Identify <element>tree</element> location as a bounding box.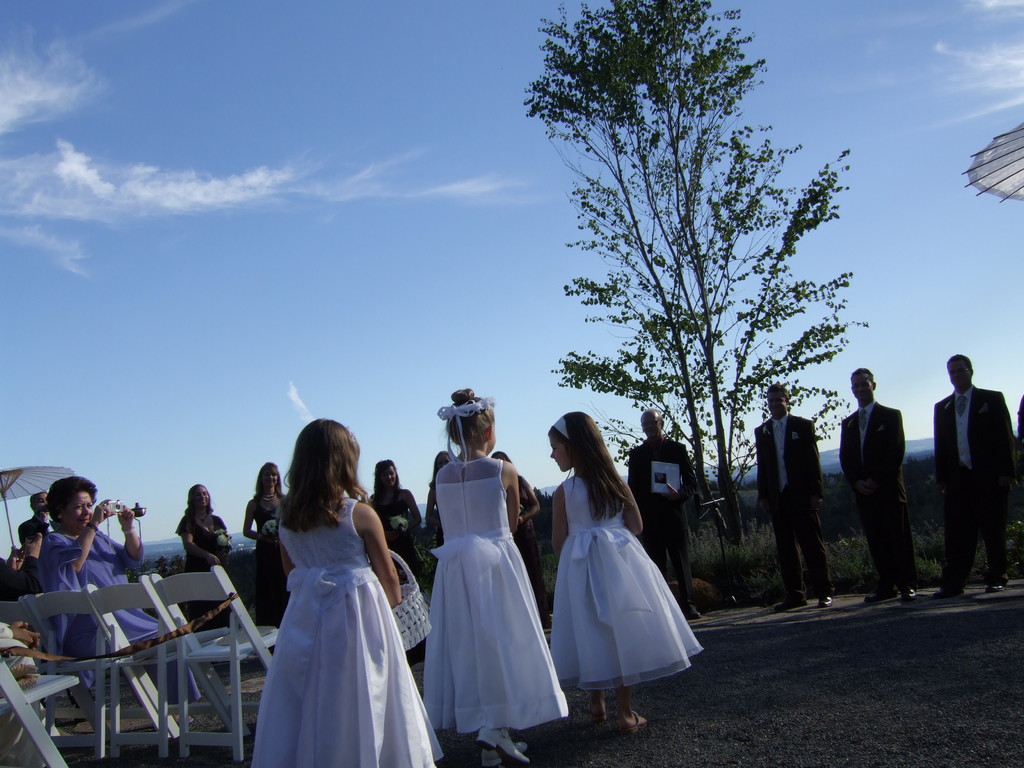
535,15,857,534.
